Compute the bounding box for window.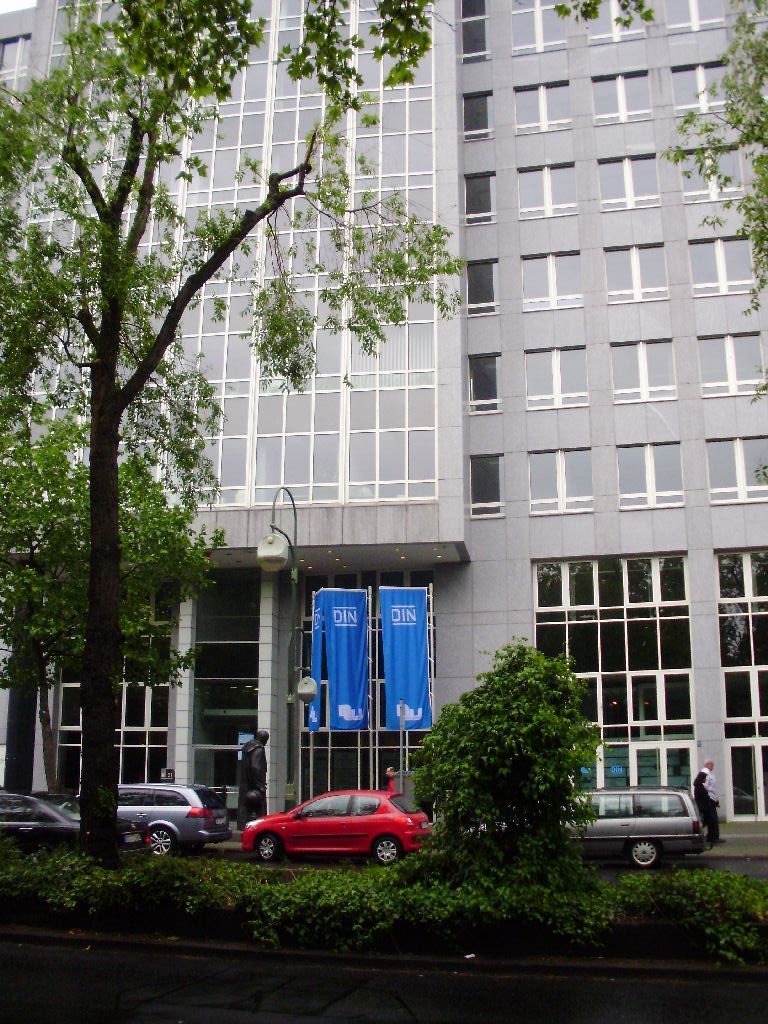
<box>456,86,491,137</box>.
